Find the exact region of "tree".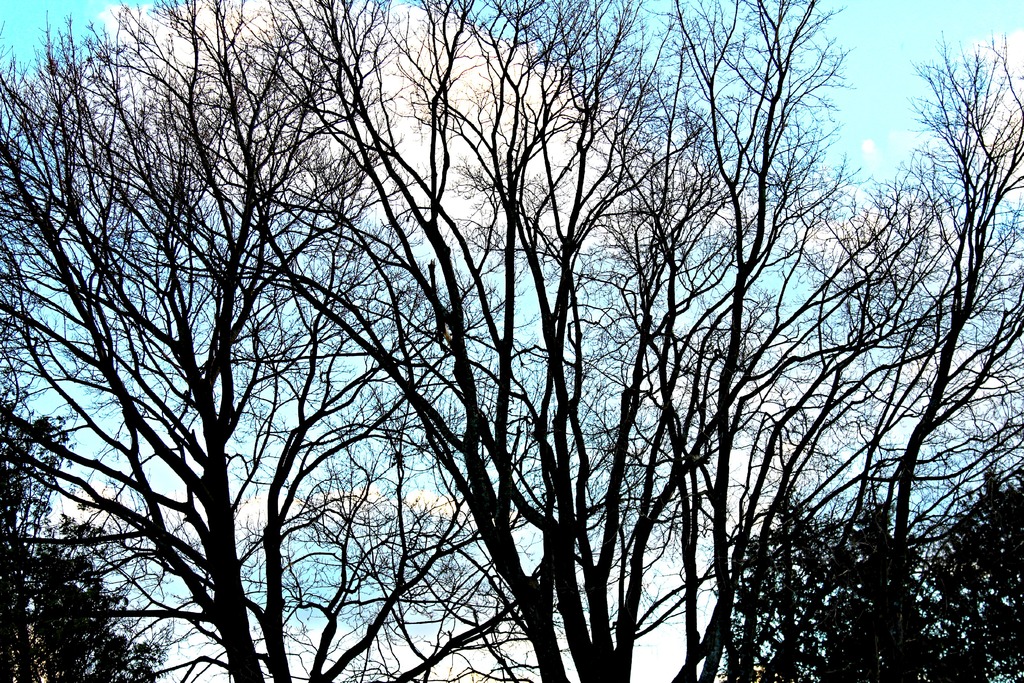
Exact region: [0,372,159,682].
